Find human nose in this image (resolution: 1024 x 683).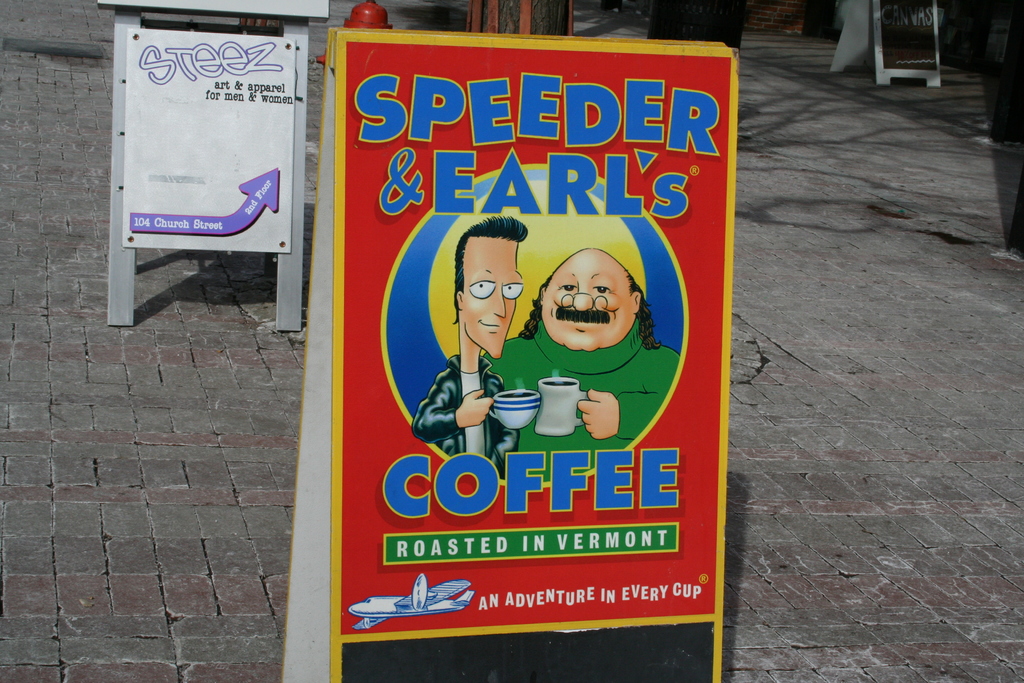
[570,278,594,313].
